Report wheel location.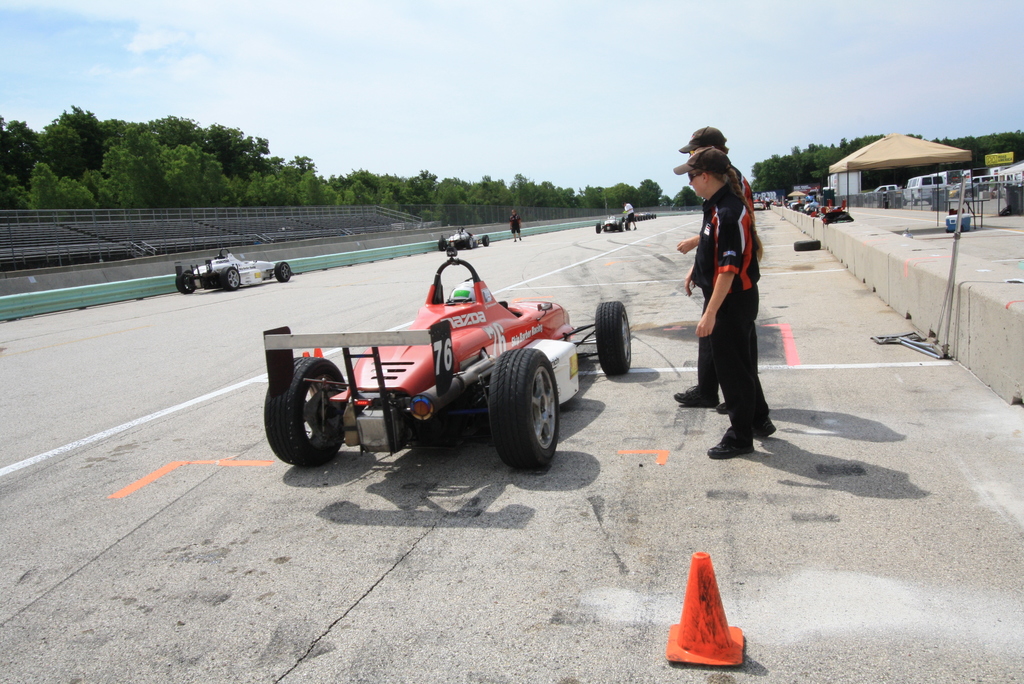
Report: box=[792, 238, 822, 251].
